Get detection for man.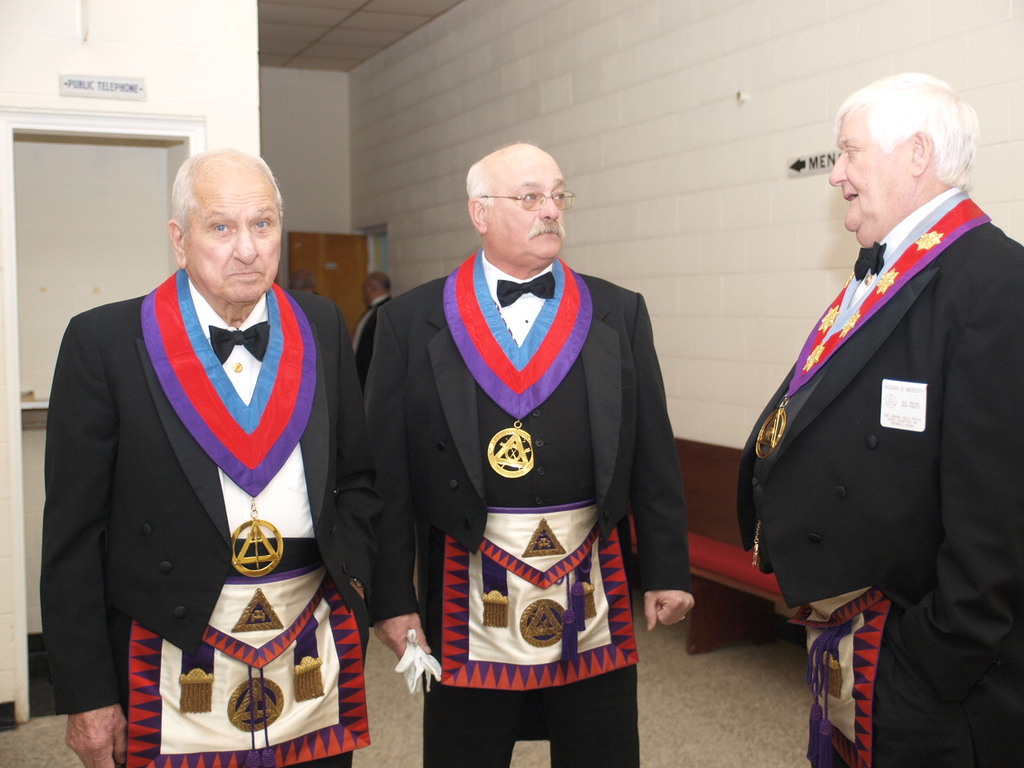
Detection: x1=358, y1=272, x2=397, y2=386.
